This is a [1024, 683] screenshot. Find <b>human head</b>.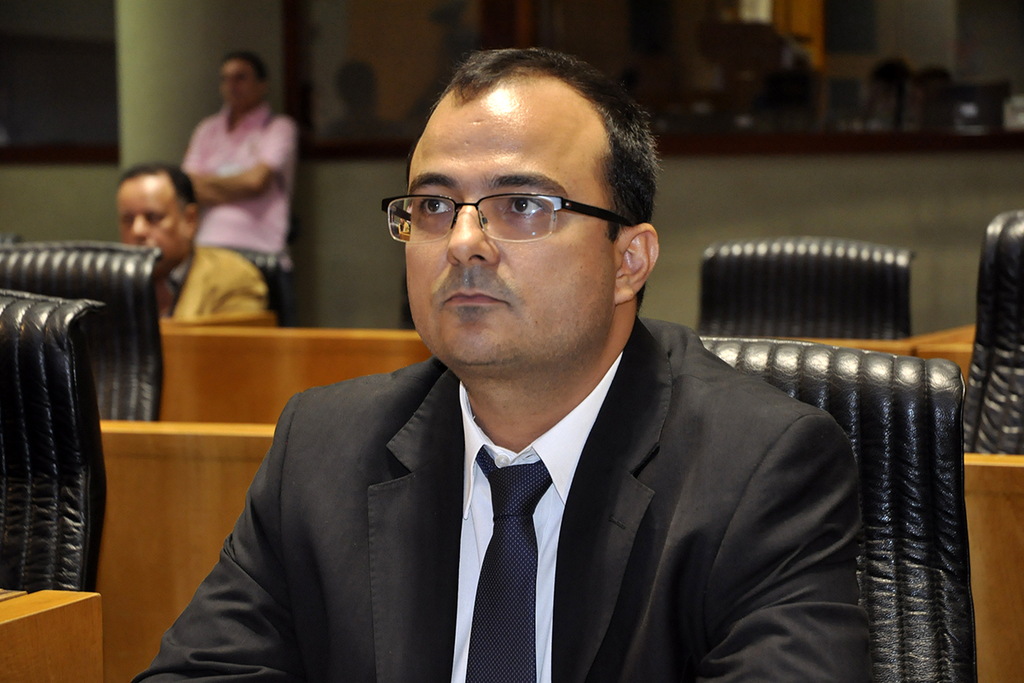
Bounding box: 328, 61, 381, 114.
